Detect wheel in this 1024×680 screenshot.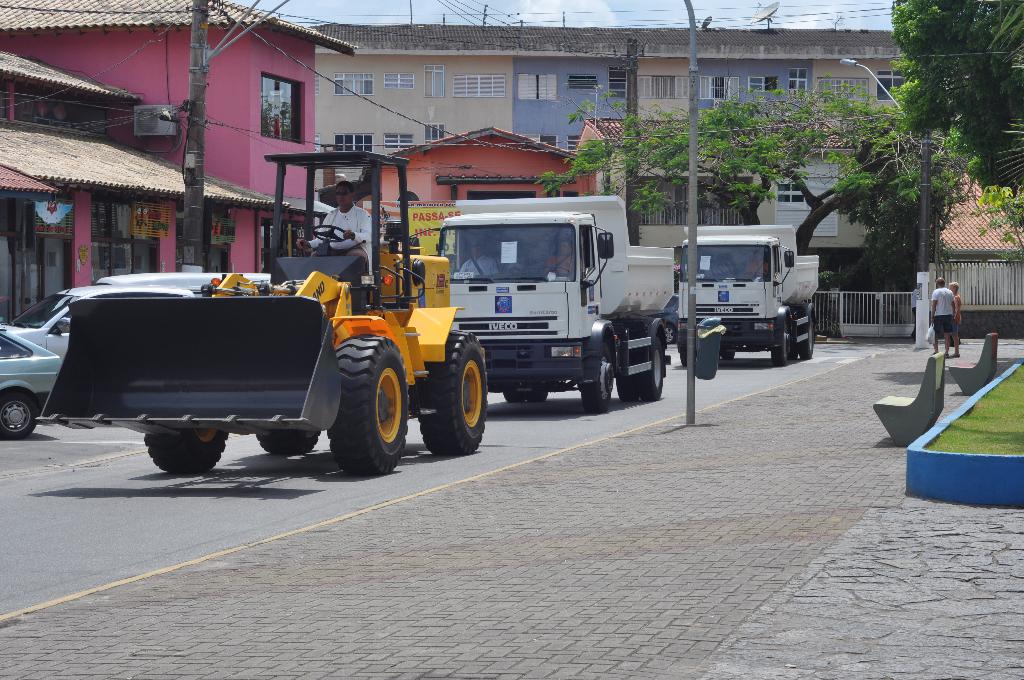
Detection: [680, 352, 686, 368].
